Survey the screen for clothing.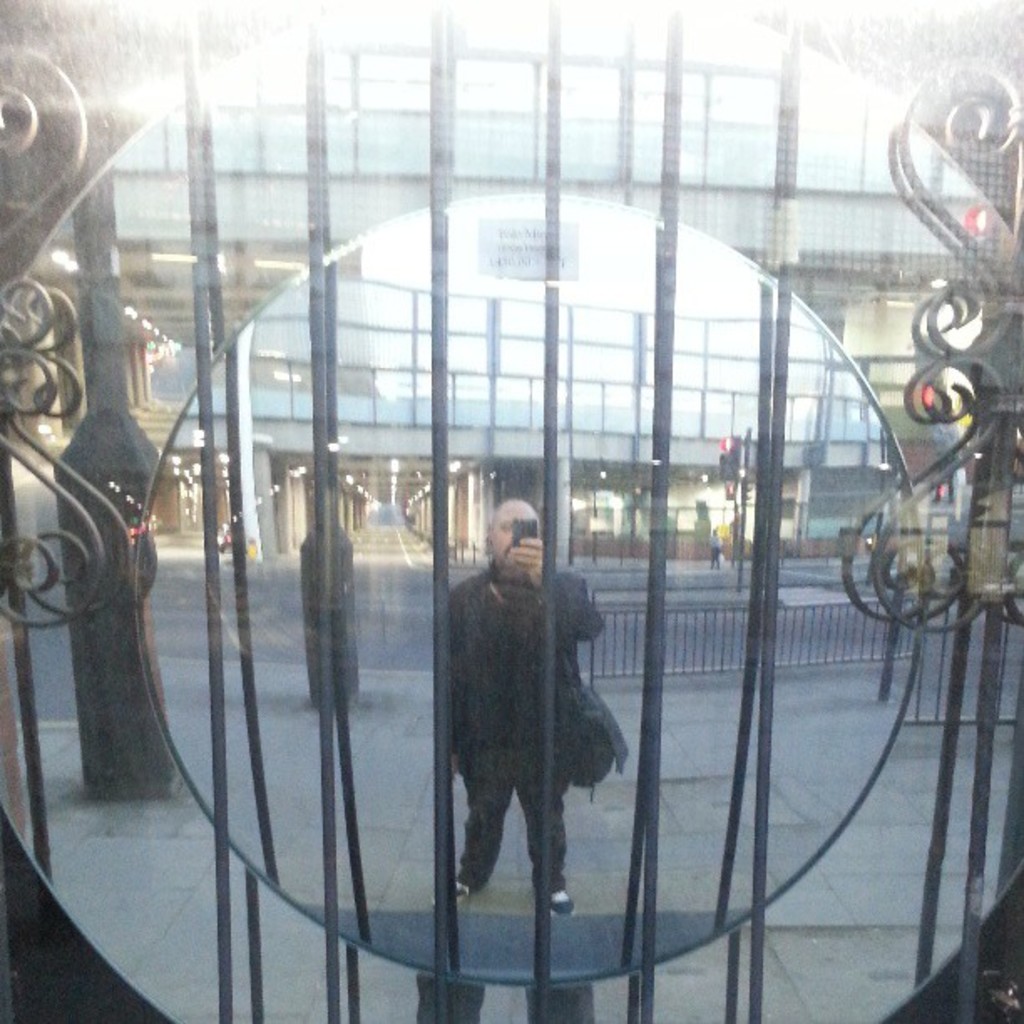
Survey found: 440/499/614/905.
